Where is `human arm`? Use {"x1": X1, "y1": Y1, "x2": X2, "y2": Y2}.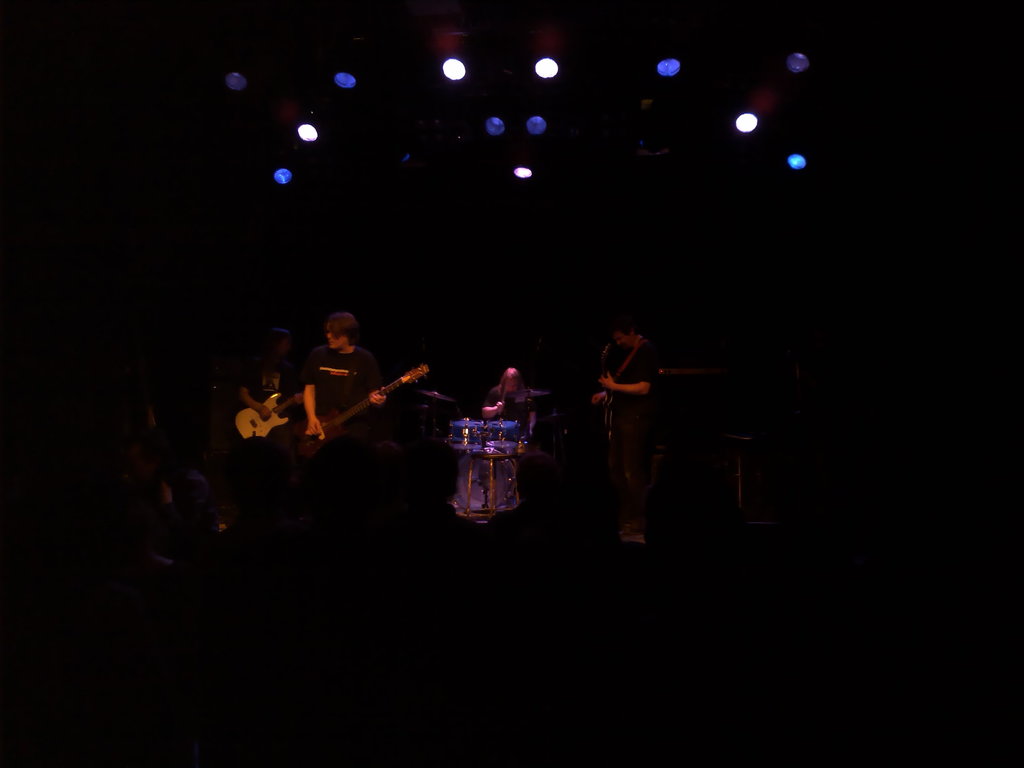
{"x1": 303, "y1": 382, "x2": 316, "y2": 430}.
